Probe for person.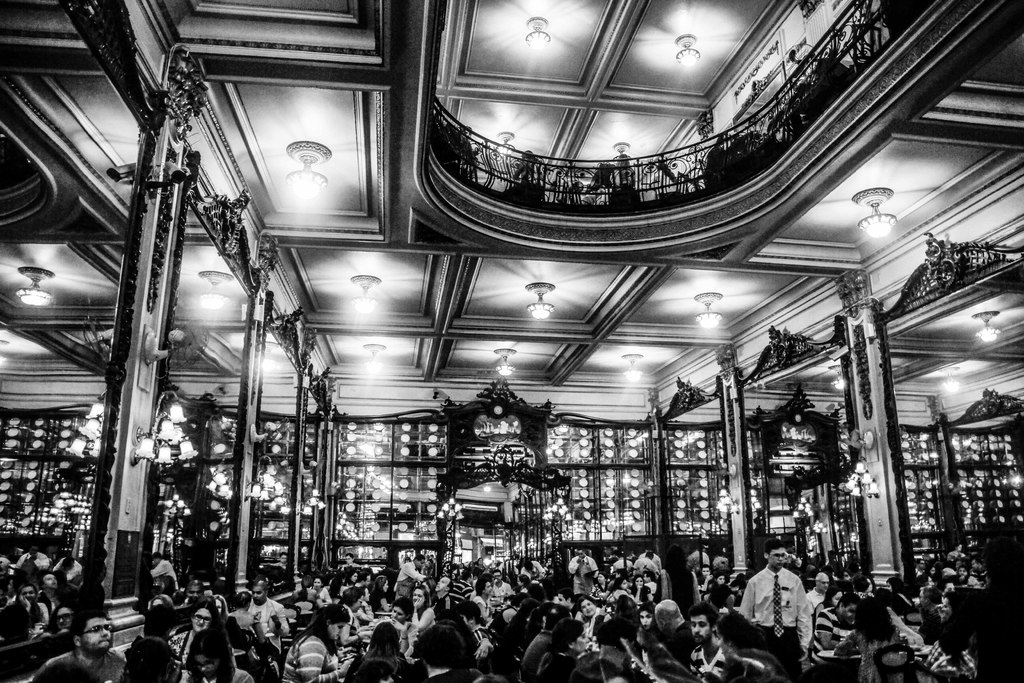
Probe result: box=[739, 537, 817, 682].
